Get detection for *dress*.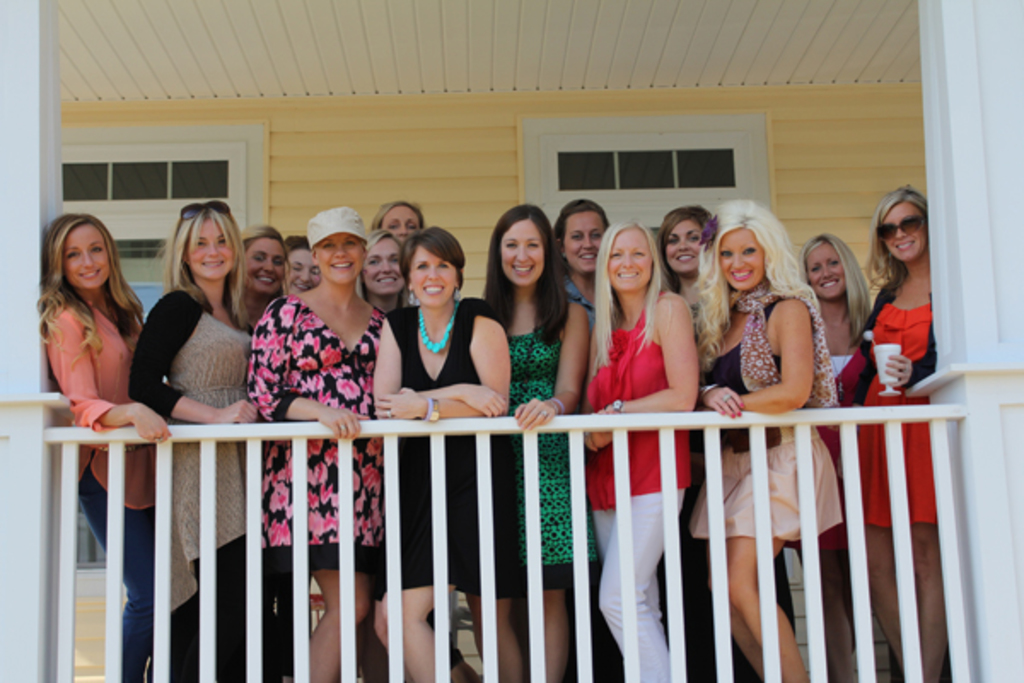
Detection: [493,294,602,591].
